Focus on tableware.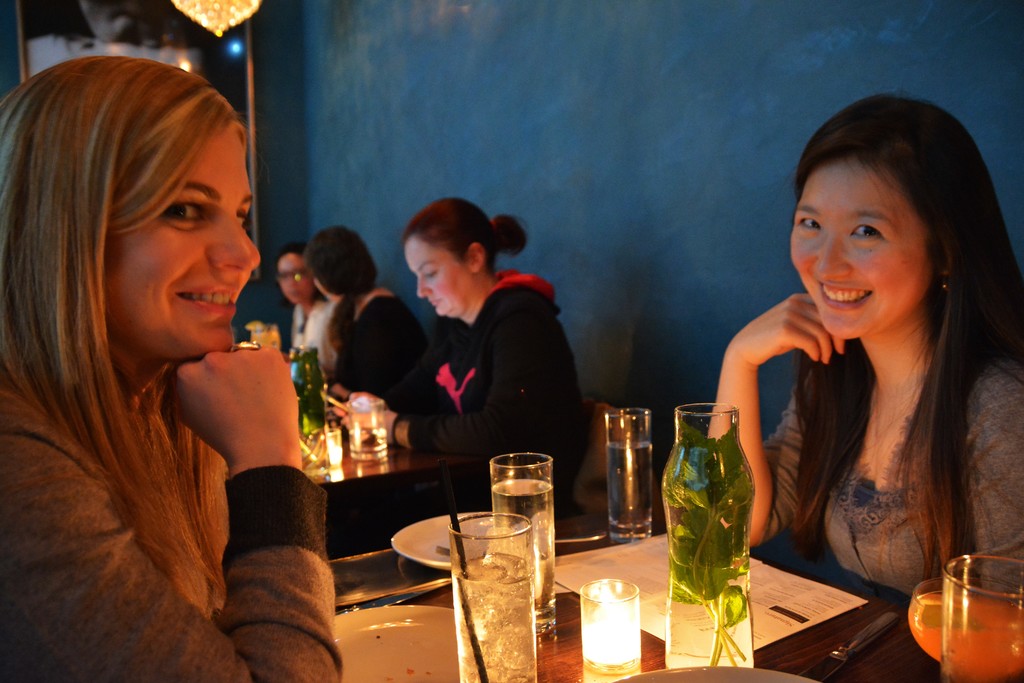
Focused at (332, 609, 463, 682).
